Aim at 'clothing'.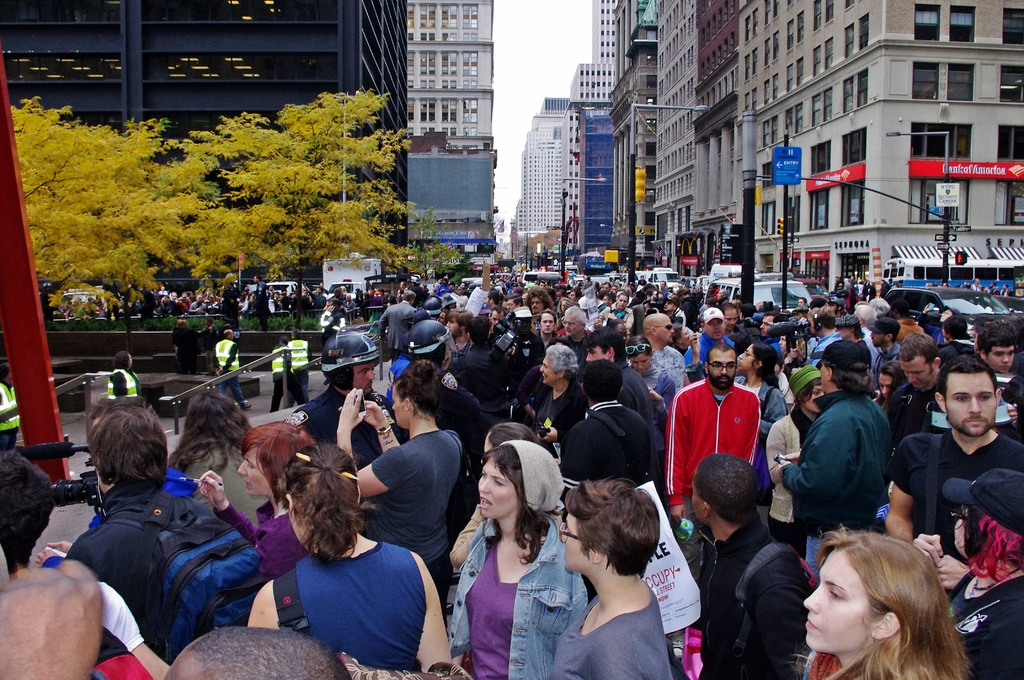
Aimed at bbox(696, 516, 819, 679).
